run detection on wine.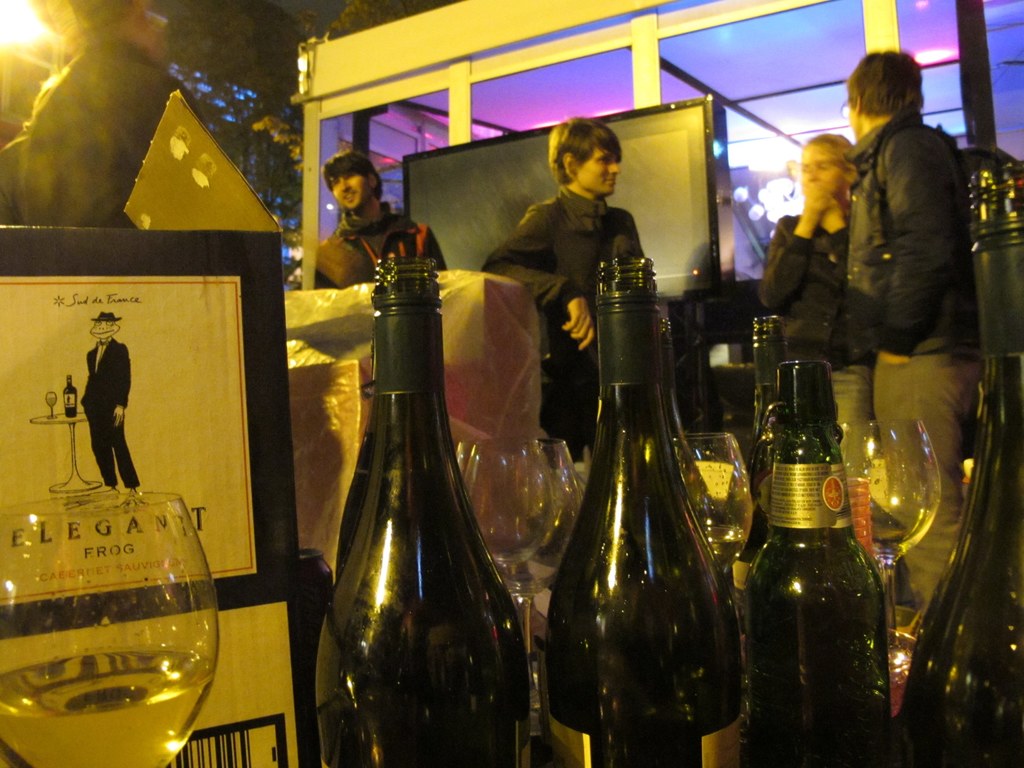
Result: x1=0, y1=643, x2=218, y2=767.
